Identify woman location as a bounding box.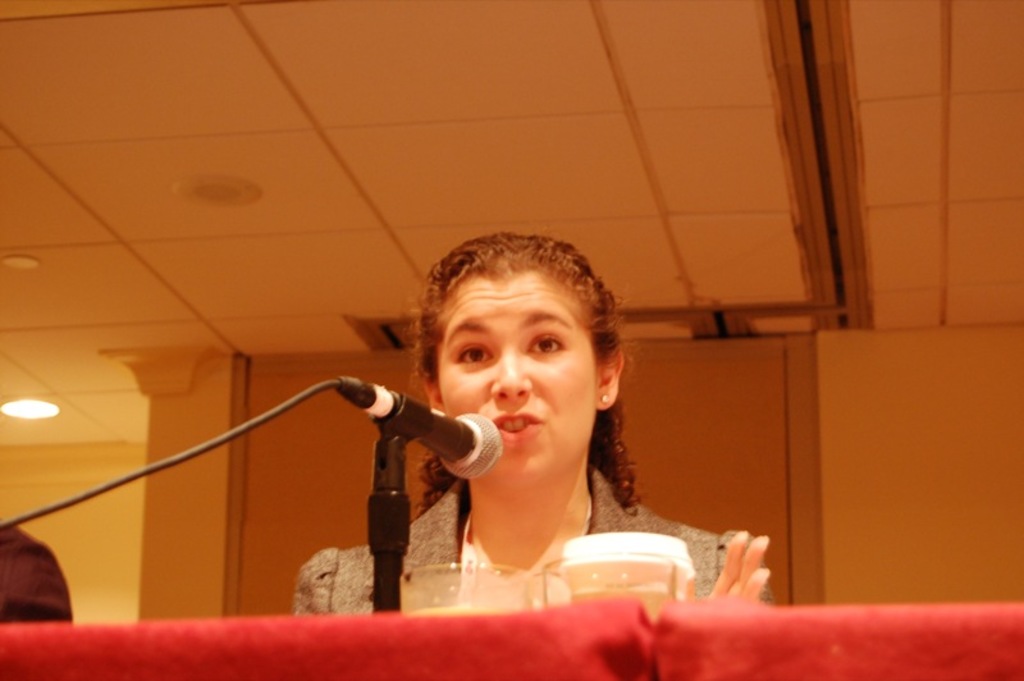
box(342, 239, 732, 614).
